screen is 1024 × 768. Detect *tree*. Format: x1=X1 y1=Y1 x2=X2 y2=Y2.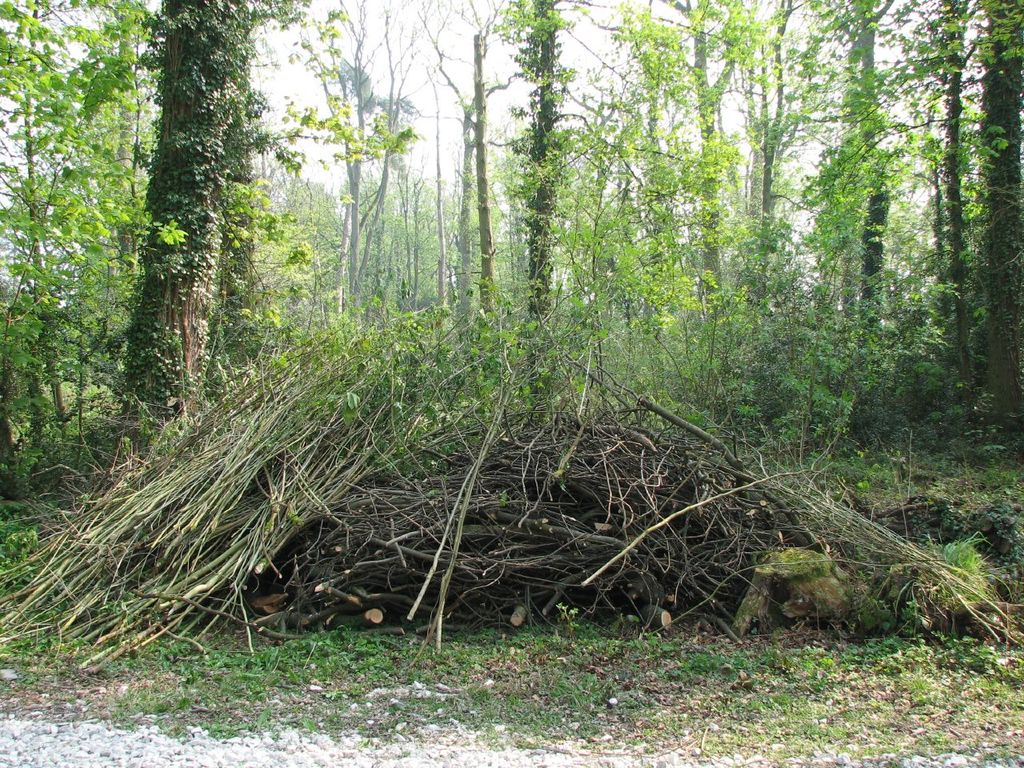
x1=429 y1=0 x2=630 y2=469.
